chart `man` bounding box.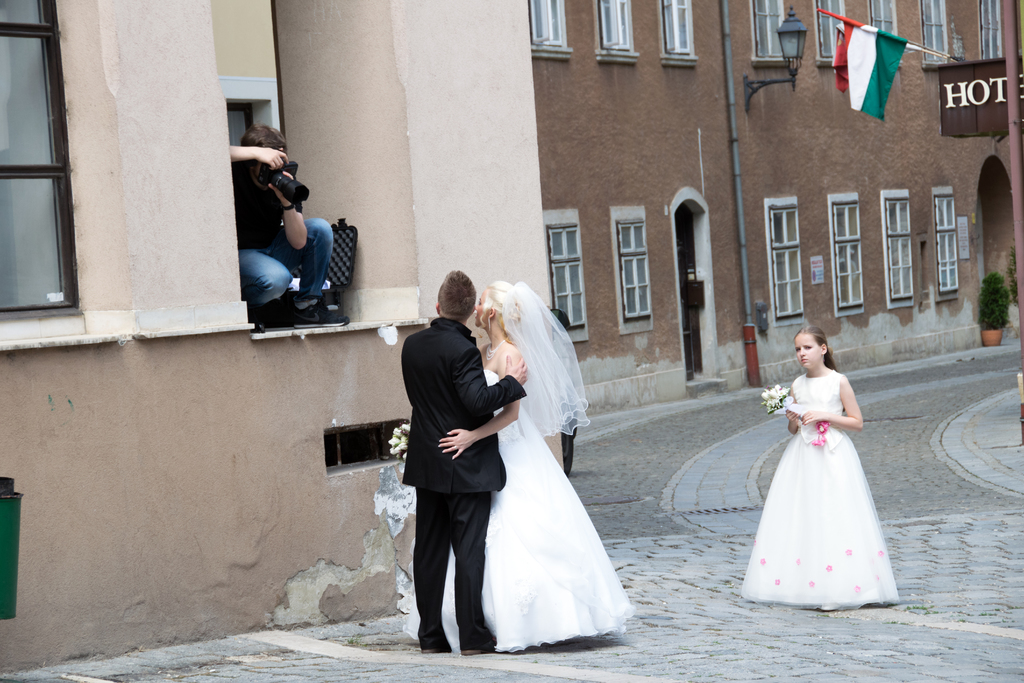
Charted: Rect(229, 126, 351, 329).
